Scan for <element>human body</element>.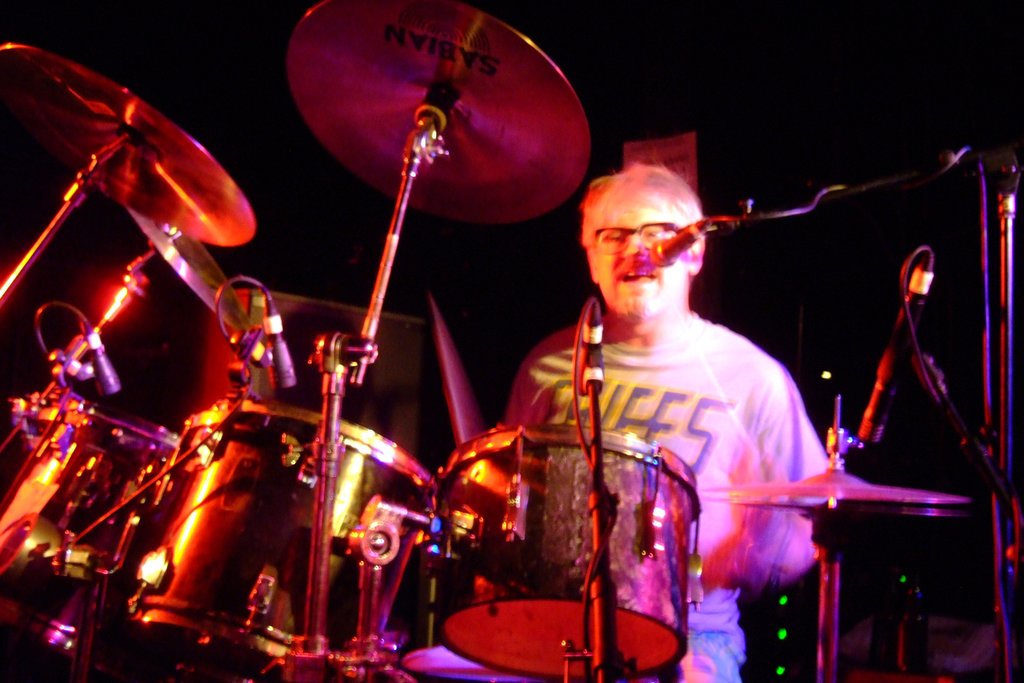
Scan result: bbox=[483, 128, 848, 671].
